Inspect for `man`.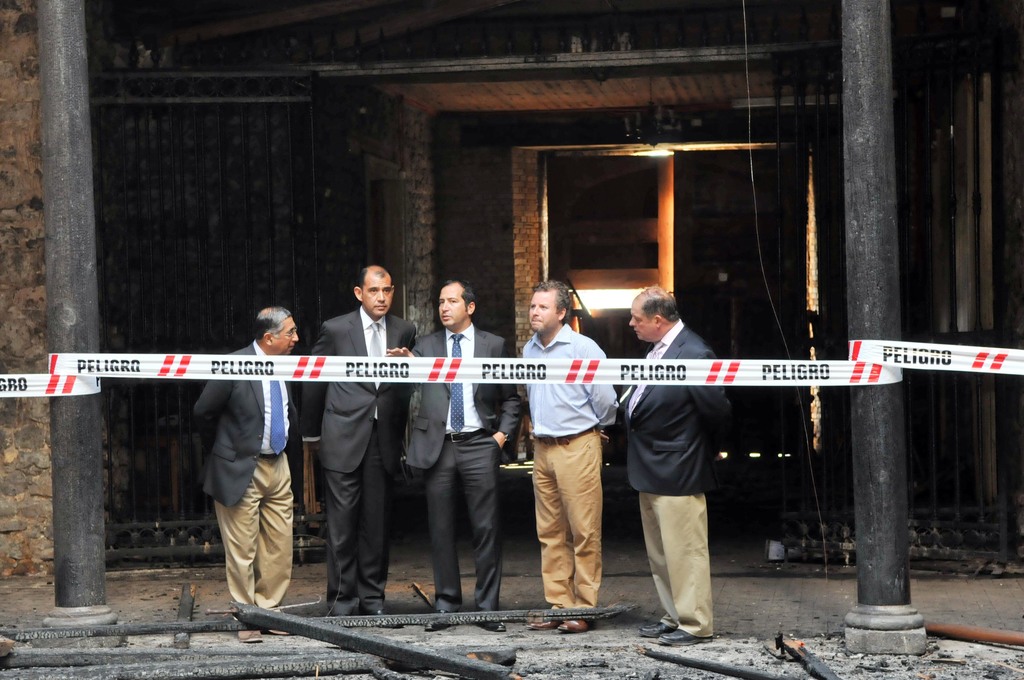
Inspection: rect(613, 275, 734, 648).
